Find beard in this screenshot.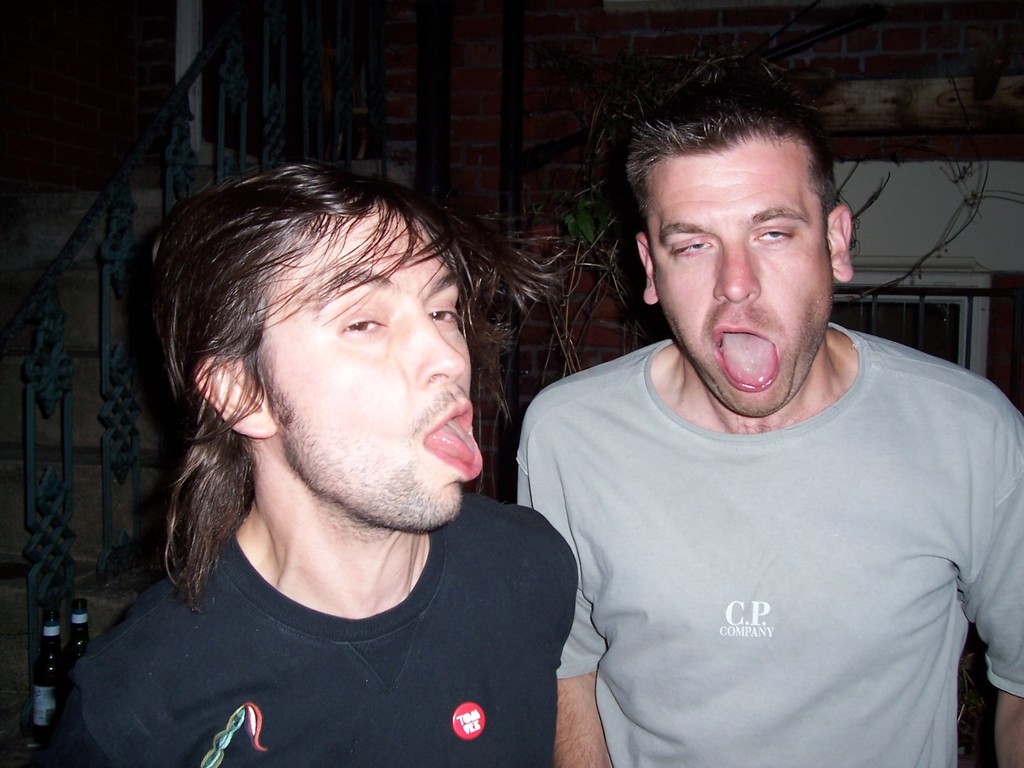
The bounding box for beard is (246,349,473,549).
